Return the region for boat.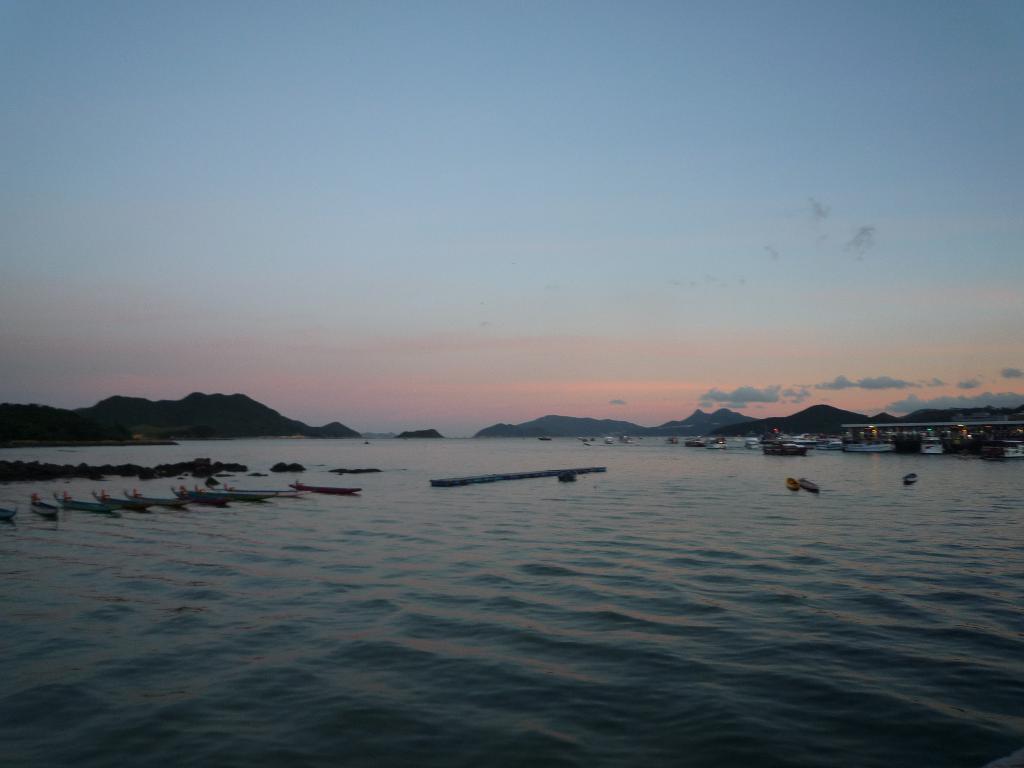
select_region(50, 495, 122, 513).
